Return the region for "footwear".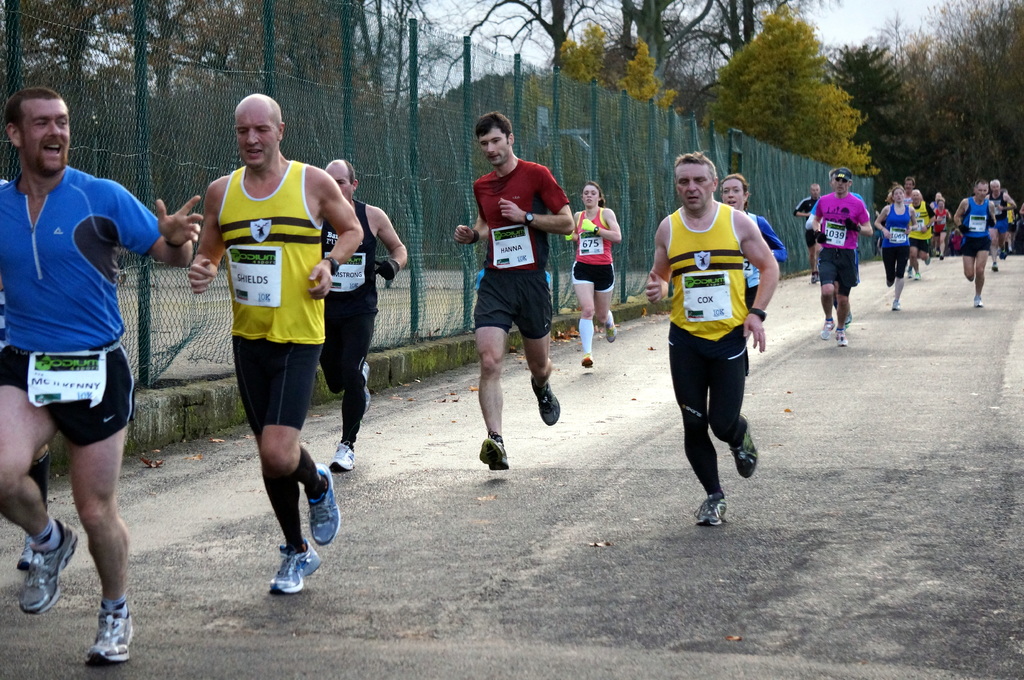
<region>268, 539, 321, 599</region>.
